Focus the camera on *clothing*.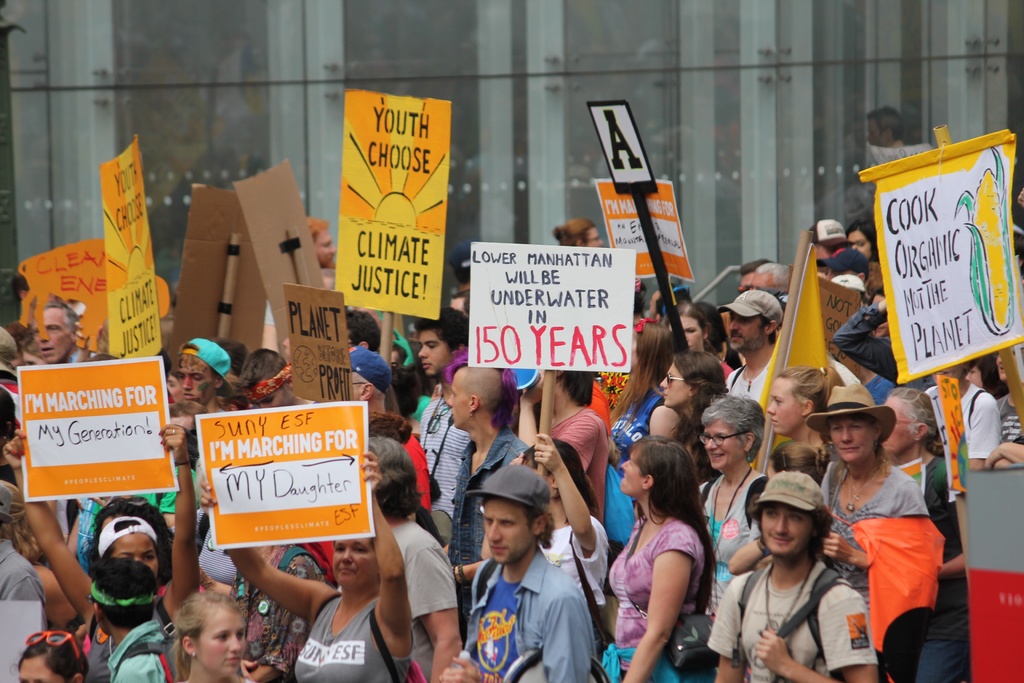
Focus region: crop(417, 395, 473, 517).
